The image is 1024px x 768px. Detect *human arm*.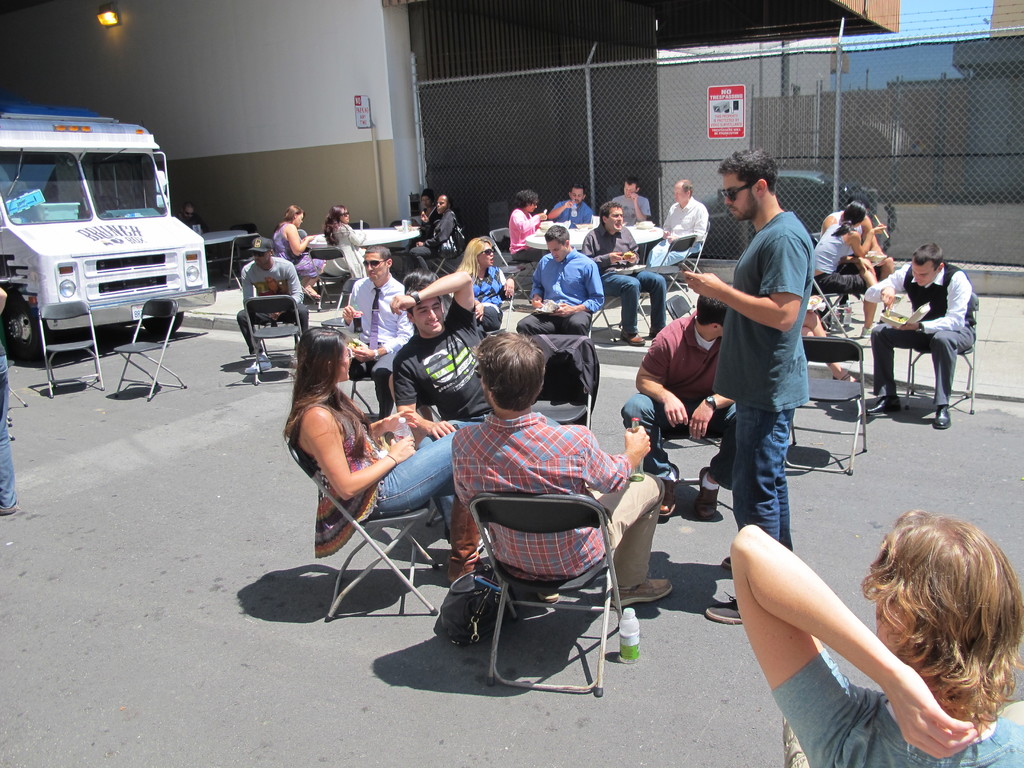
Detection: box=[861, 259, 907, 303].
